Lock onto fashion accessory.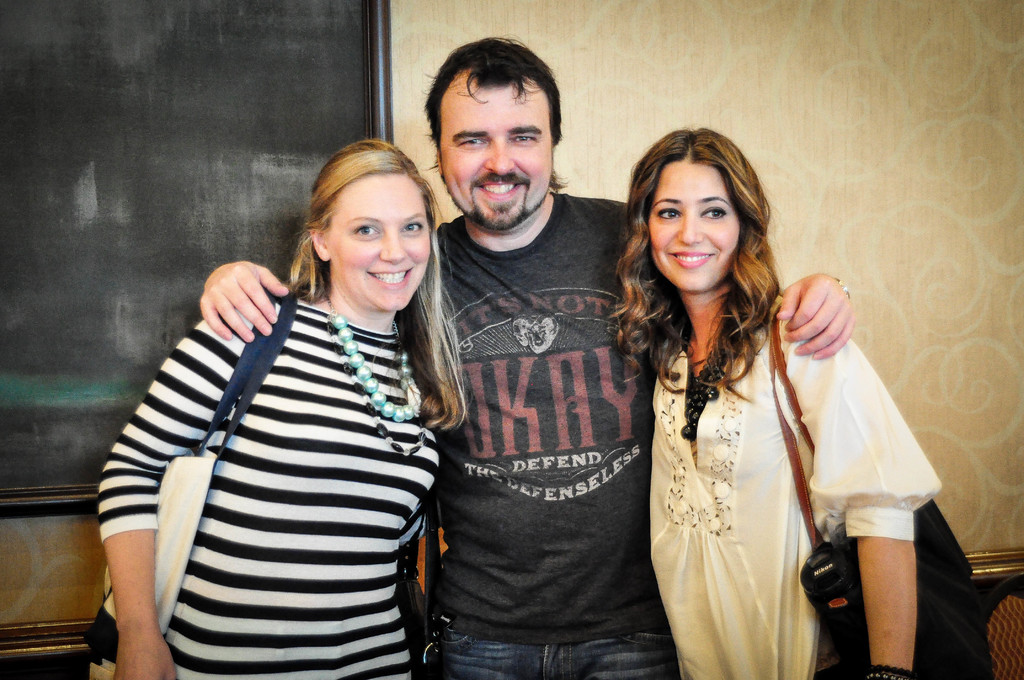
Locked: rect(867, 660, 917, 677).
